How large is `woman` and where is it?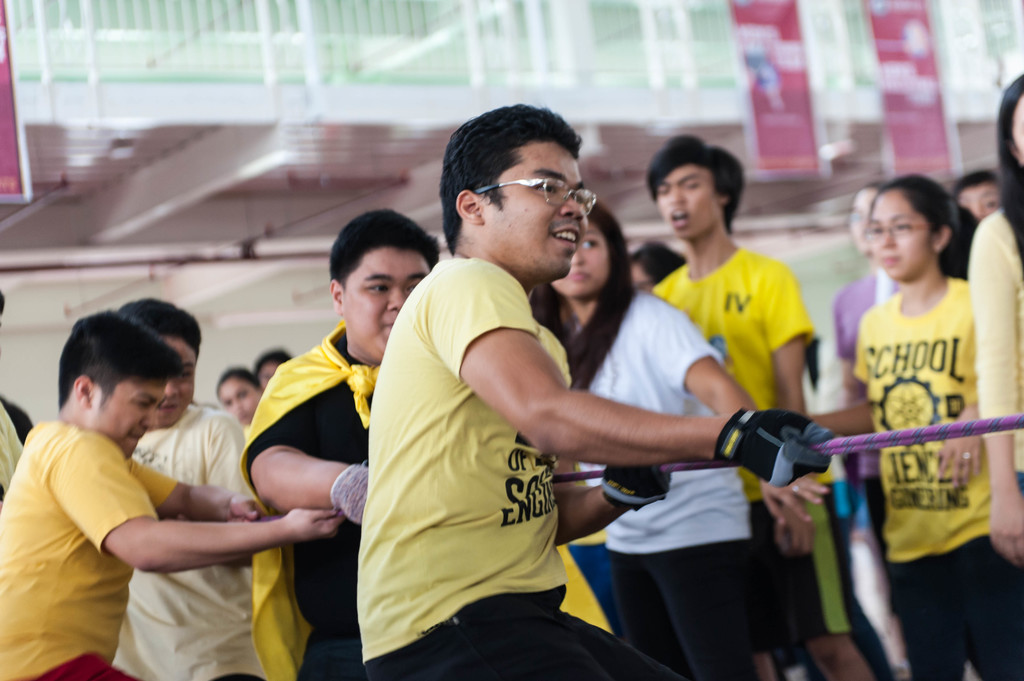
Bounding box: select_region(802, 150, 1009, 652).
